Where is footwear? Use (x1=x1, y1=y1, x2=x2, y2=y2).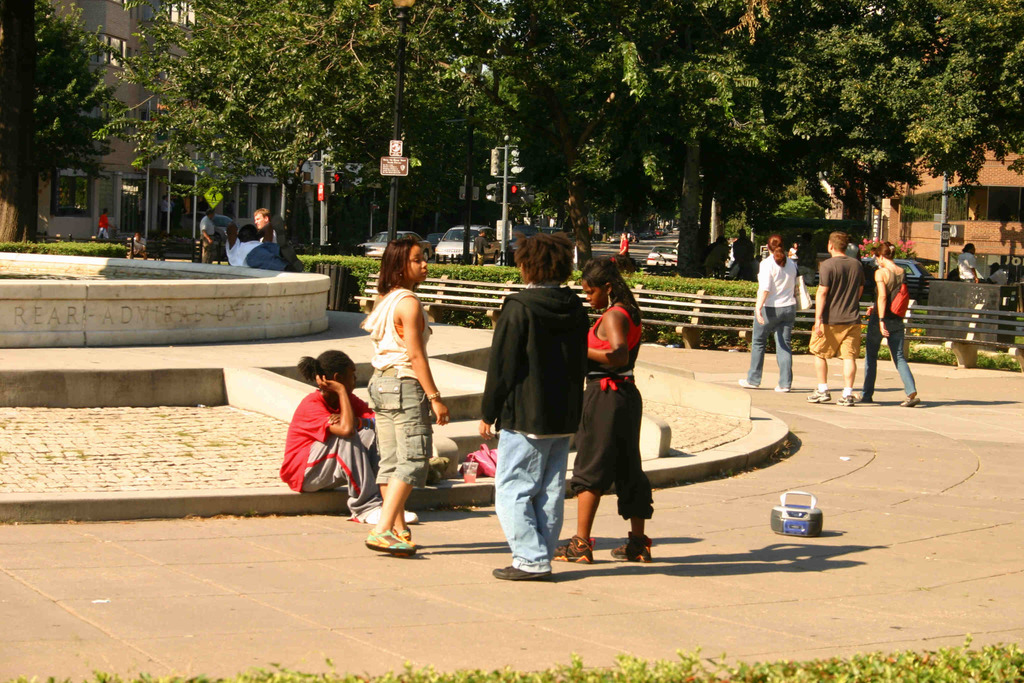
(x1=362, y1=527, x2=414, y2=553).
